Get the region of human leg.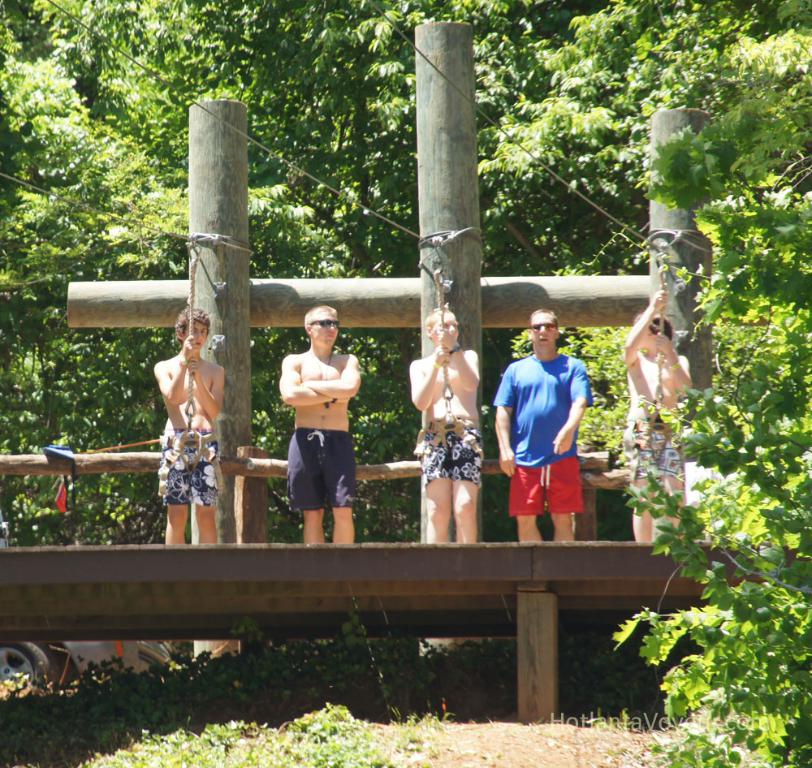
<bbox>516, 469, 538, 539</bbox>.
